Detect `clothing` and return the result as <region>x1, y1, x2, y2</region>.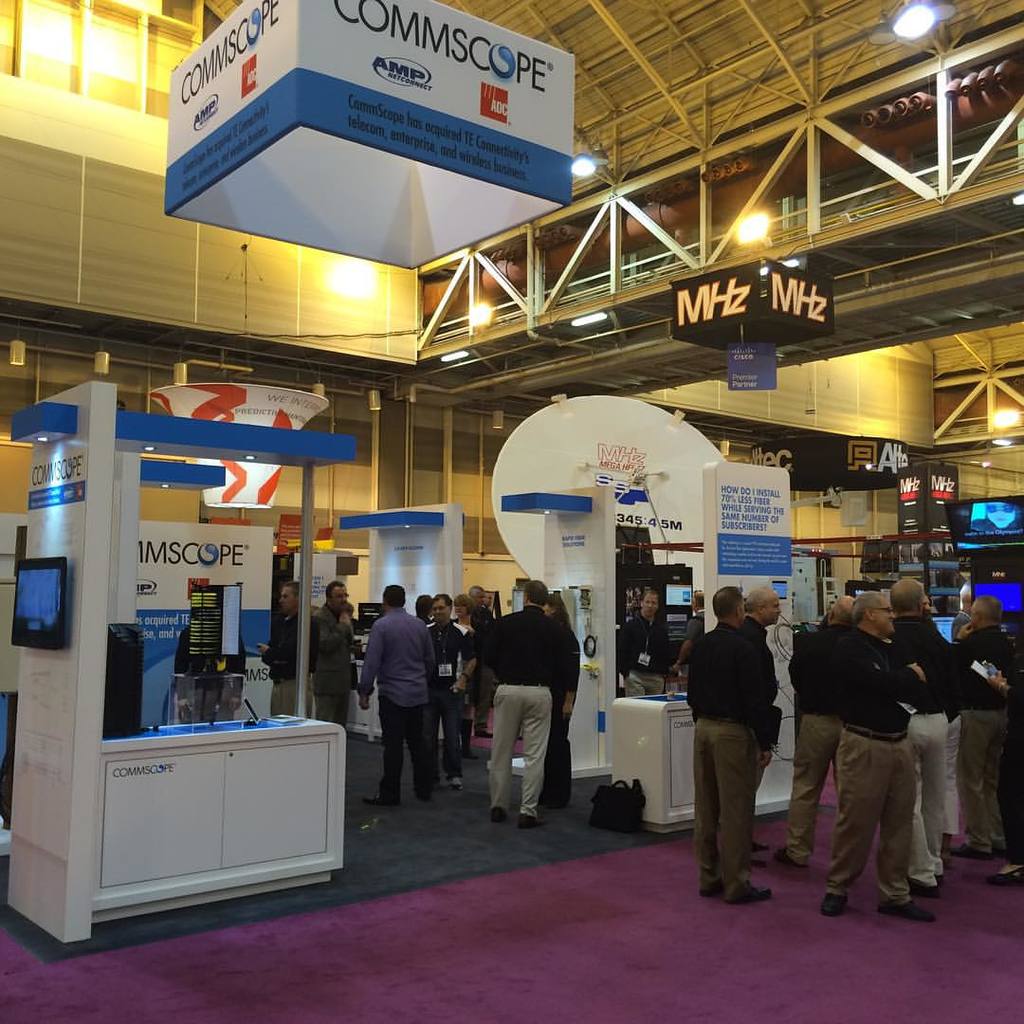
<region>819, 628, 921, 904</region>.
